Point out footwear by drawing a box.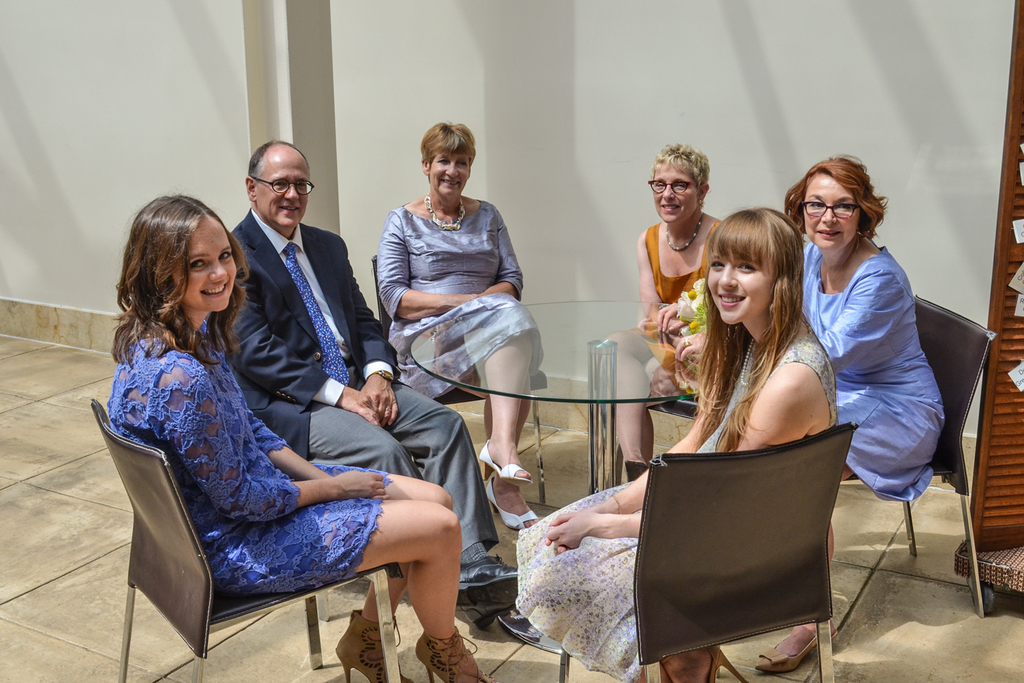
<bbox>415, 627, 496, 682</bbox>.
